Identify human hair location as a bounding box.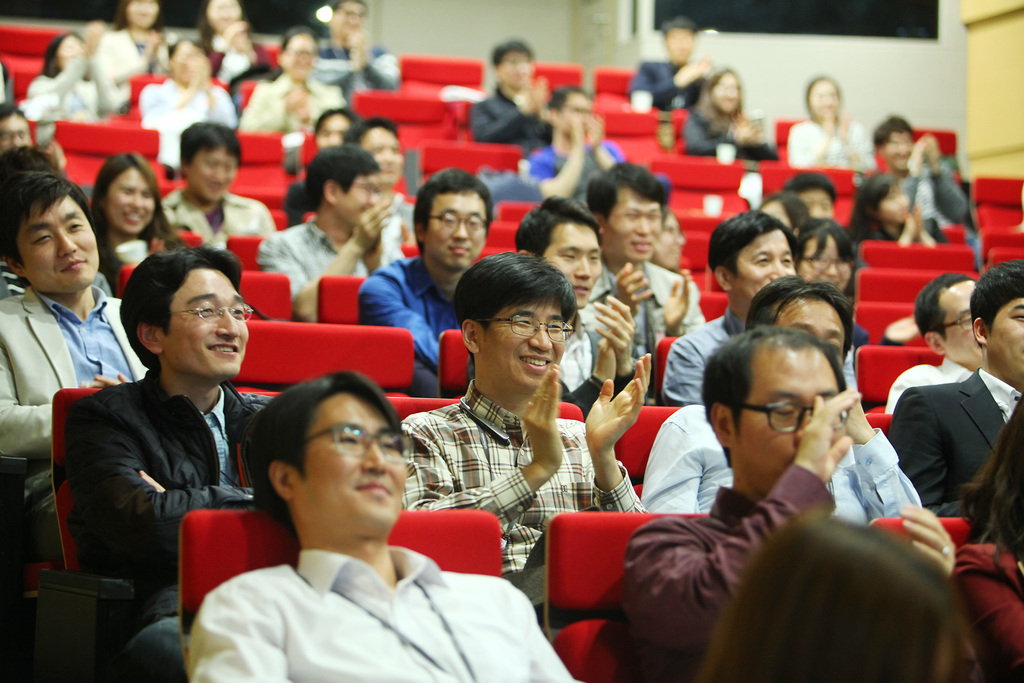
[left=547, top=83, right=593, bottom=110].
